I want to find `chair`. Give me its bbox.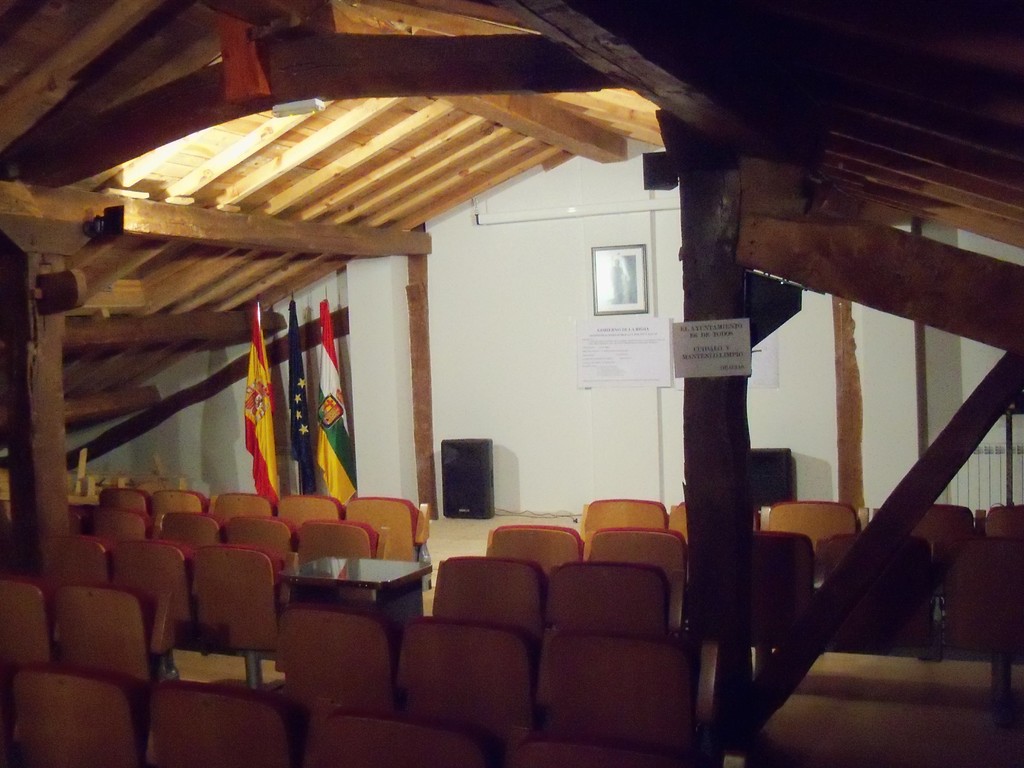
bbox=(595, 521, 689, 624).
